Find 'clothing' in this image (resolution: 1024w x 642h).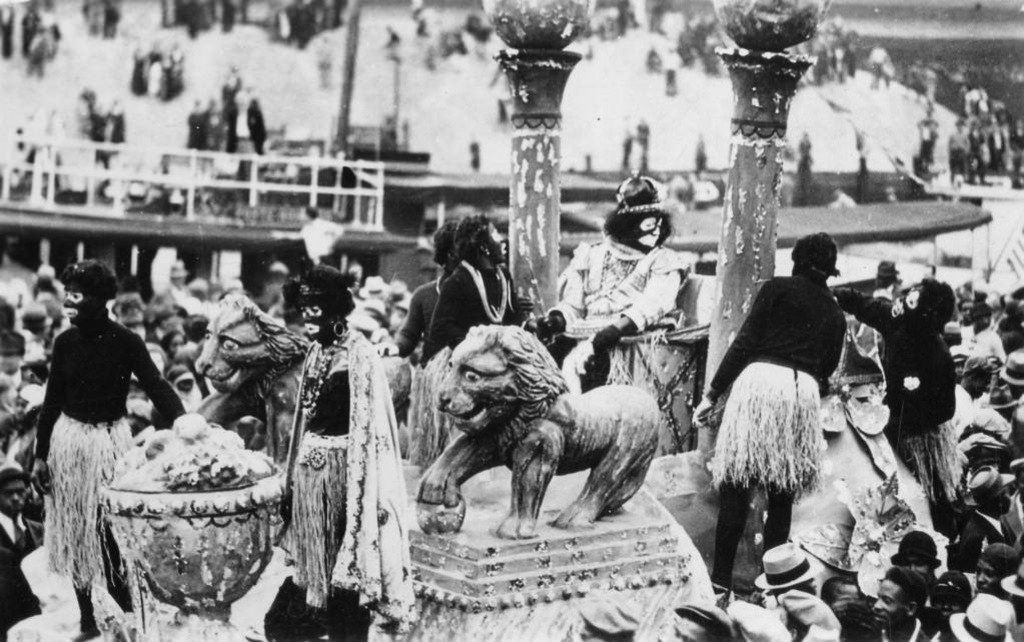
rect(762, 579, 833, 641).
